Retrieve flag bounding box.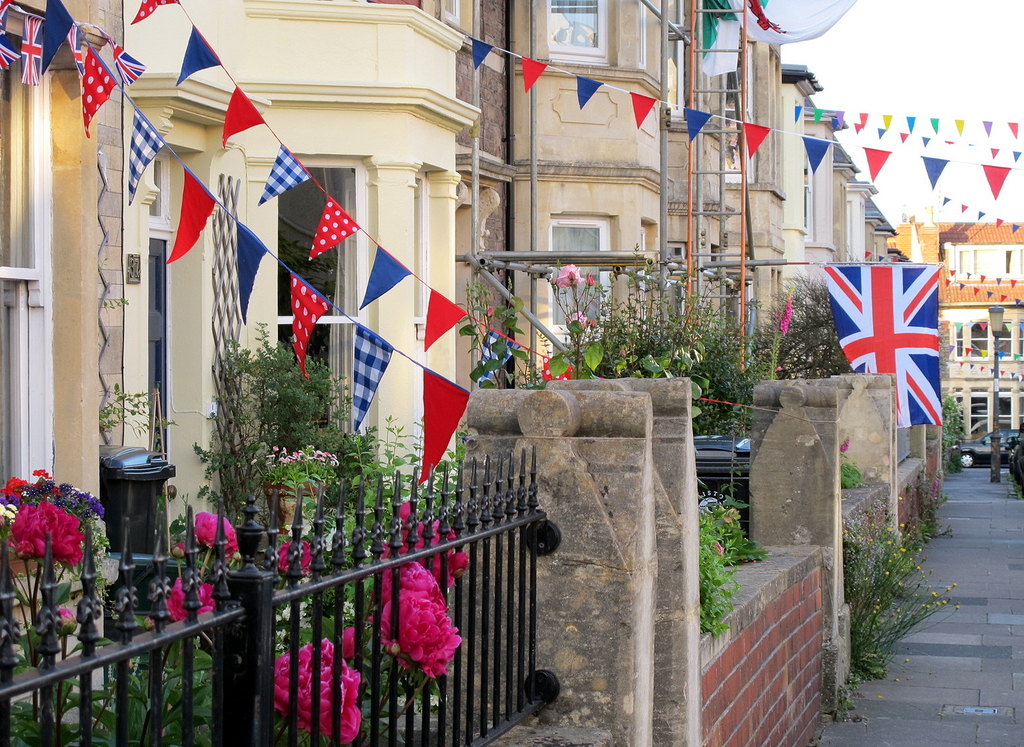
Bounding box: detection(353, 241, 415, 315).
